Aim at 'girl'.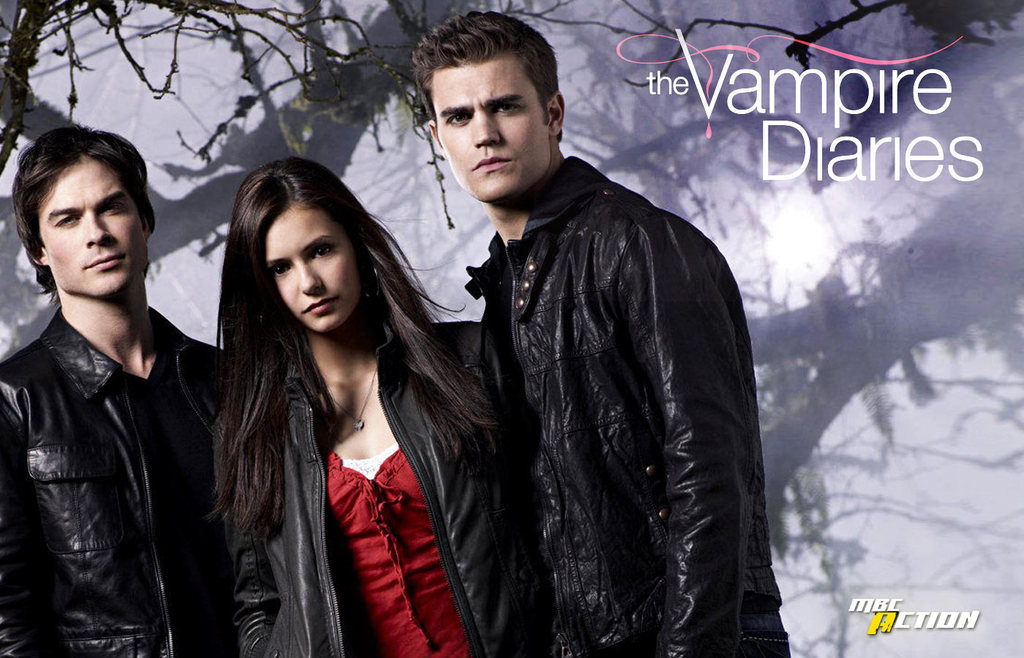
Aimed at select_region(214, 162, 552, 654).
